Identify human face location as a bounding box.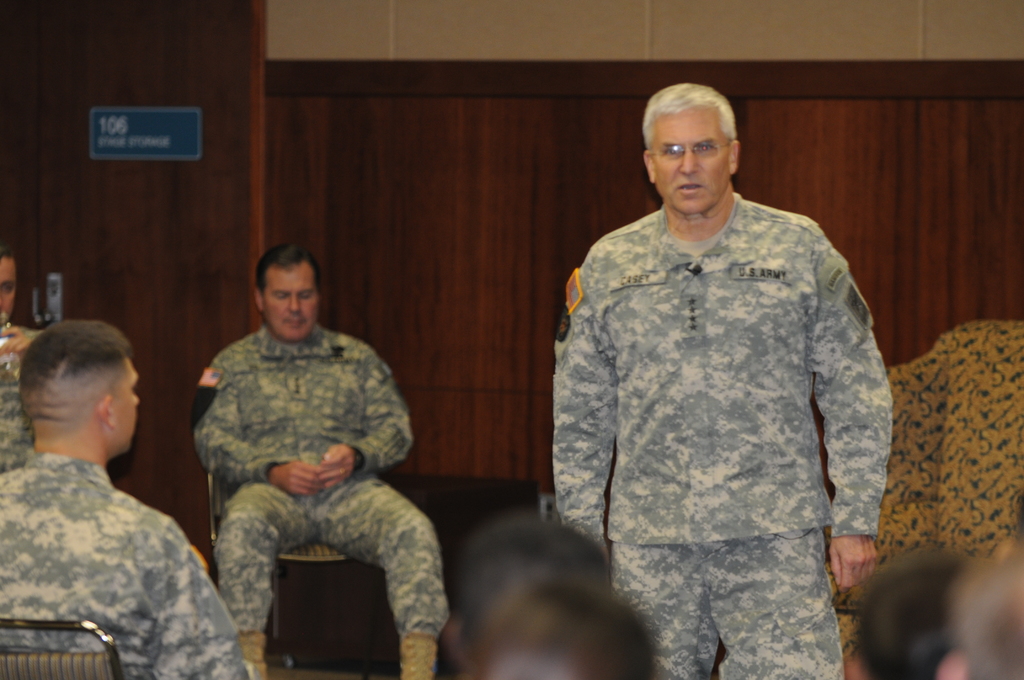
detection(260, 263, 314, 346).
